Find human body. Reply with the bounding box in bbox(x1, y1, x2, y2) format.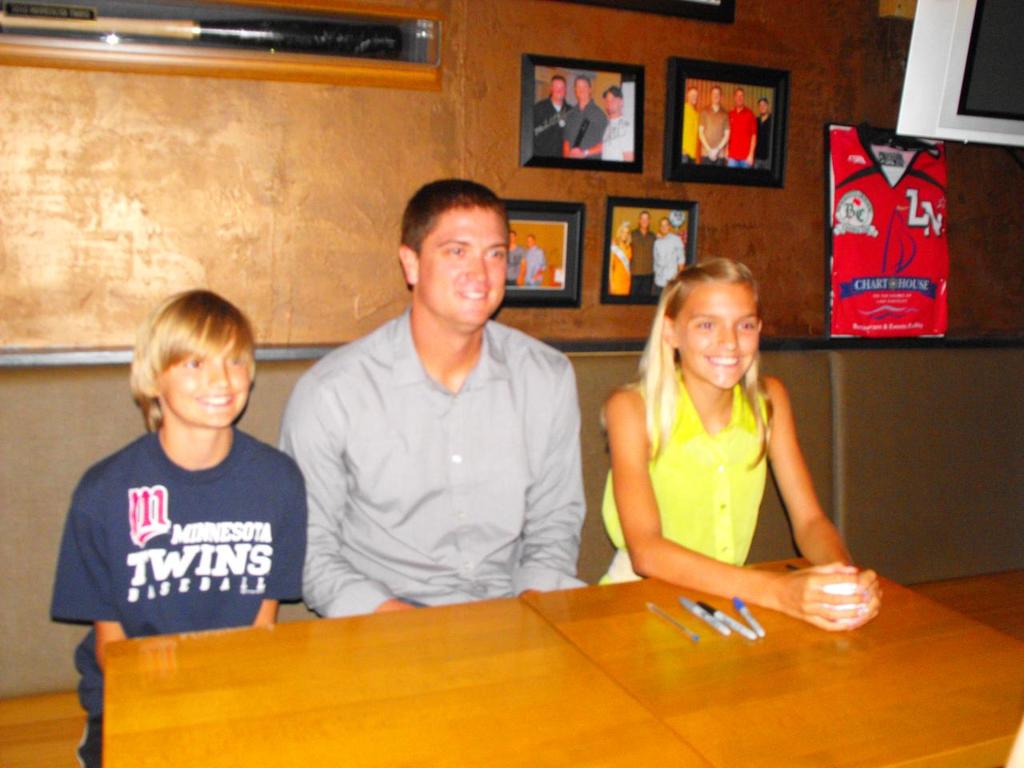
bbox(634, 218, 654, 301).
